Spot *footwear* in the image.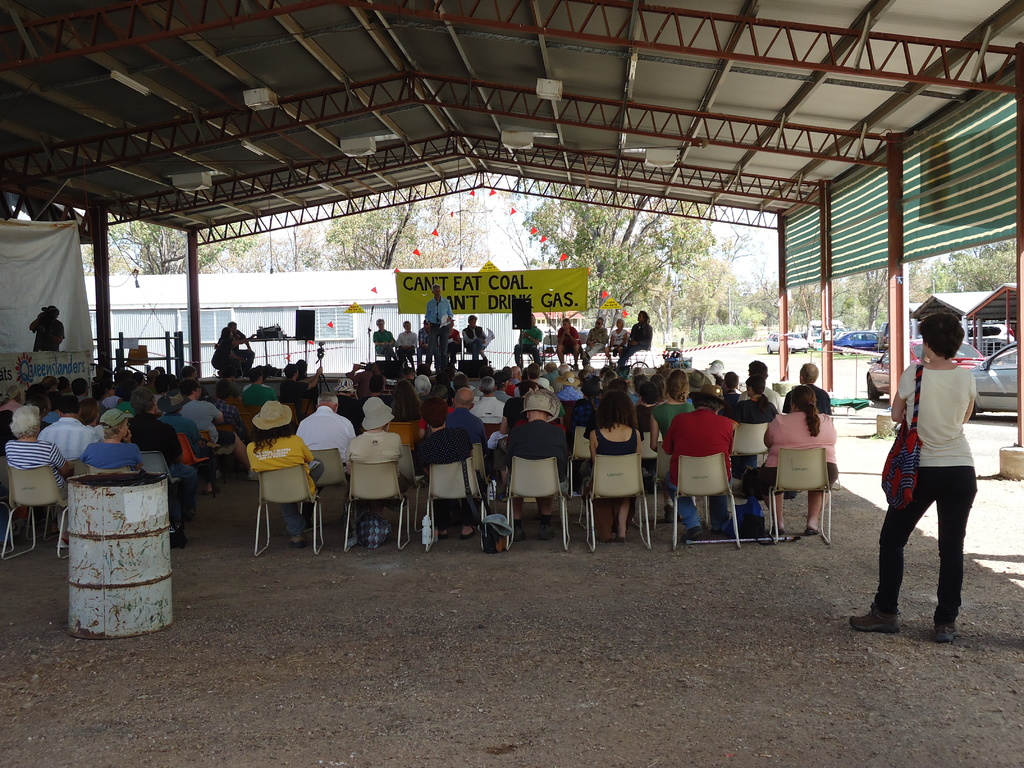
*footwear* found at 804 527 822 536.
